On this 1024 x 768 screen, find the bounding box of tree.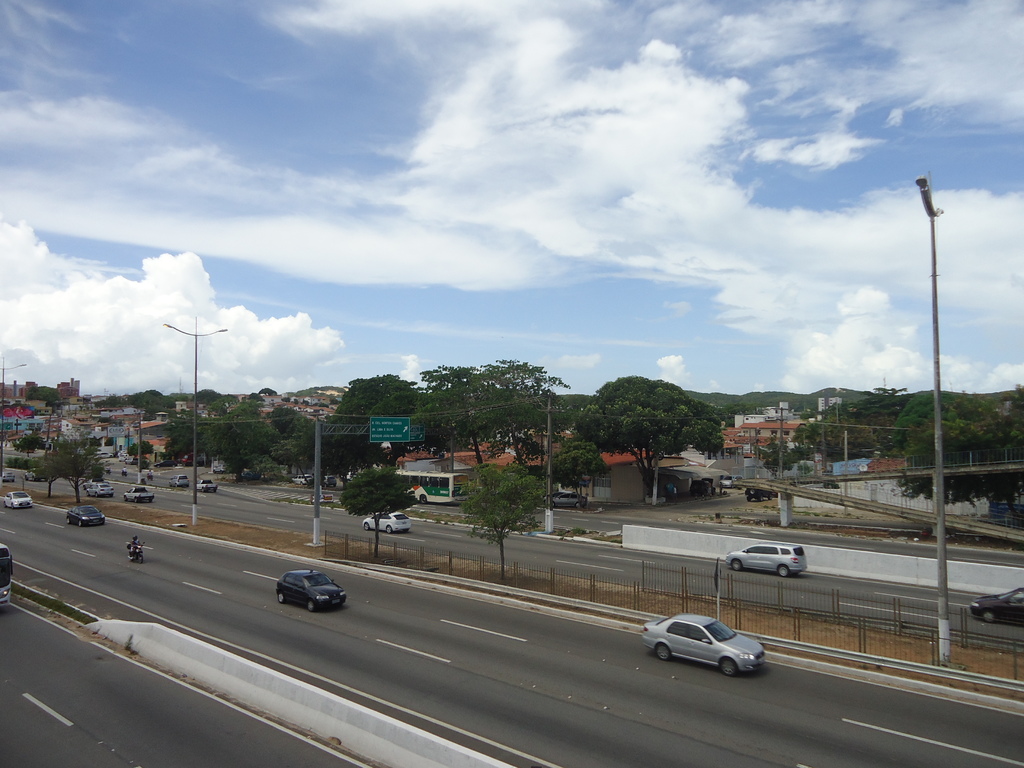
Bounding box: (30,438,99,509).
